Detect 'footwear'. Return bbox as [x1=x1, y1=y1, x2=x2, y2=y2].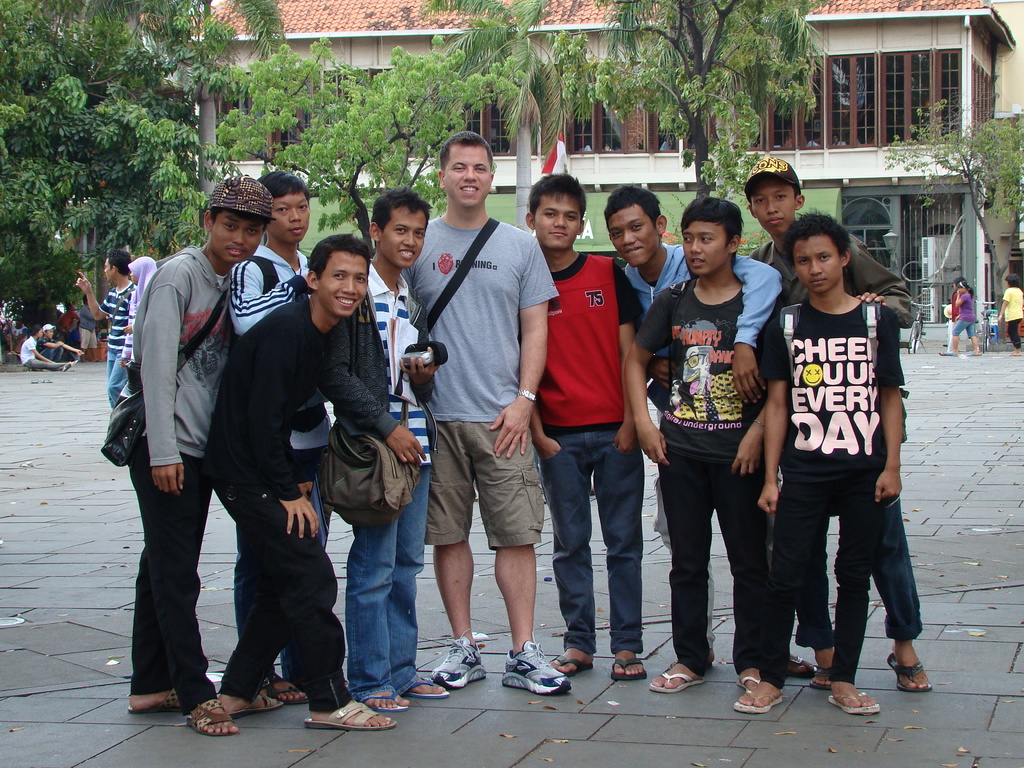
[x1=428, y1=630, x2=493, y2=698].
